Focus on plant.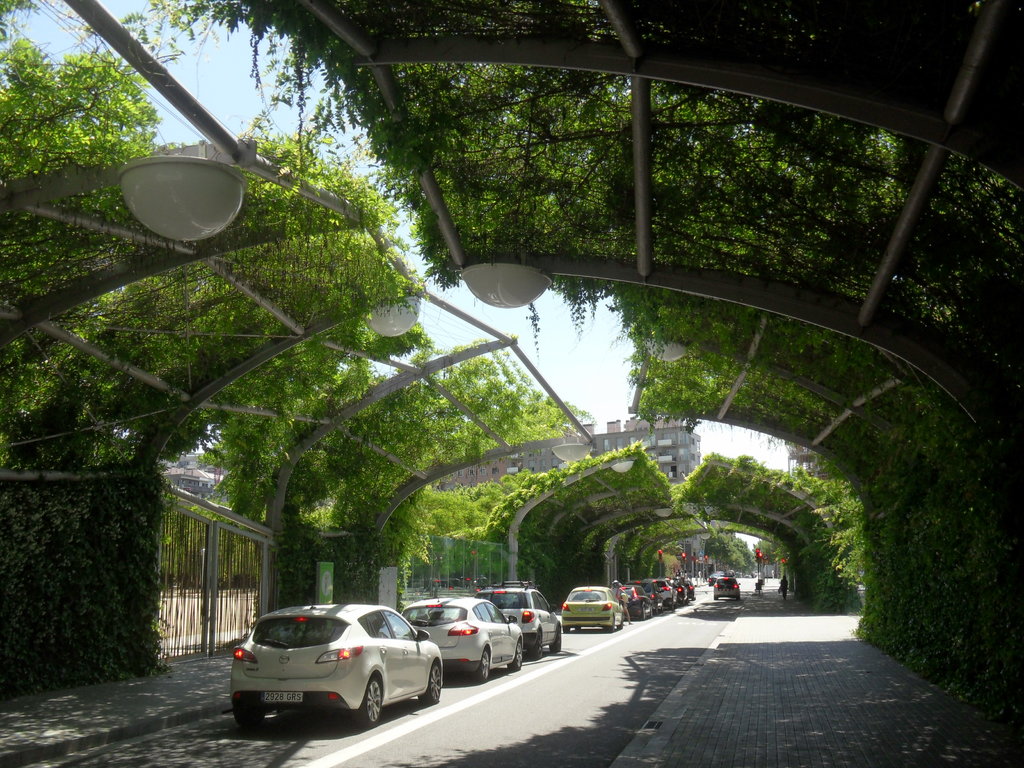
Focused at (left=3, top=474, right=195, bottom=703).
